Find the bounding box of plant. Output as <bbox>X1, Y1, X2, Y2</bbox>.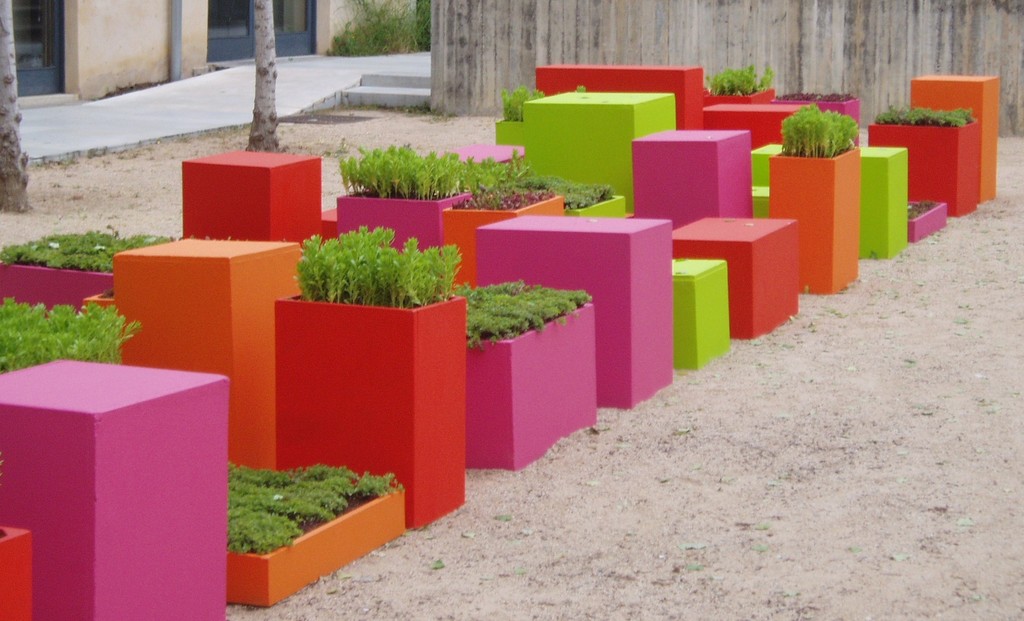
<bbox>341, 140, 527, 198</bbox>.
